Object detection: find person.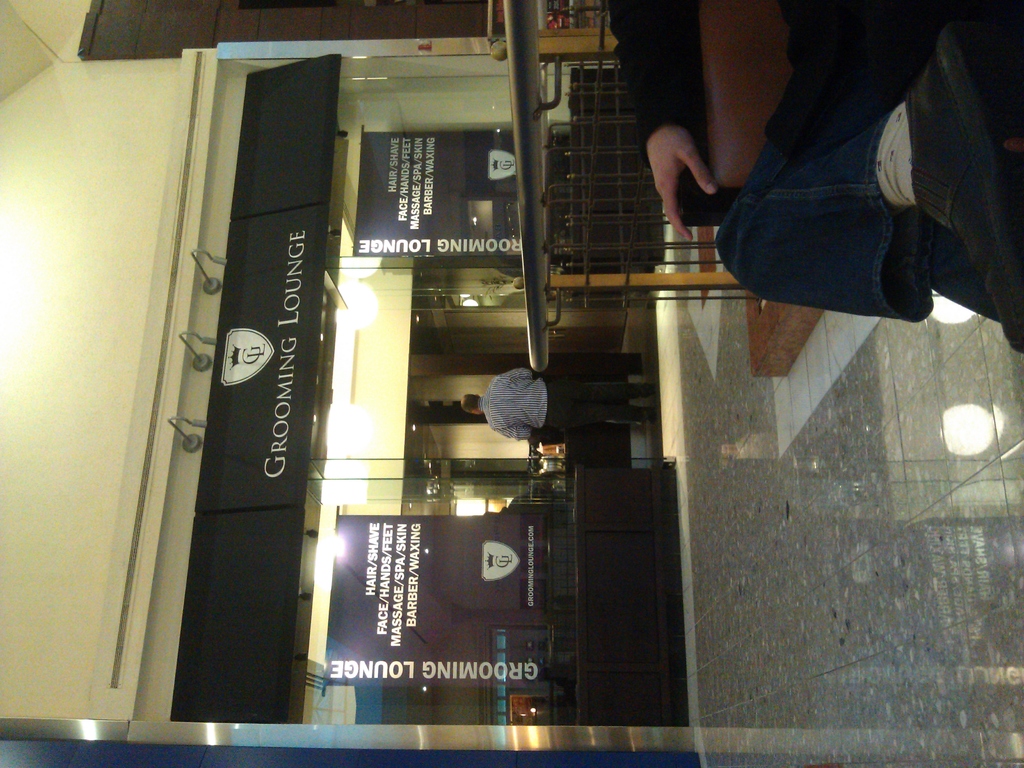
674,0,996,364.
